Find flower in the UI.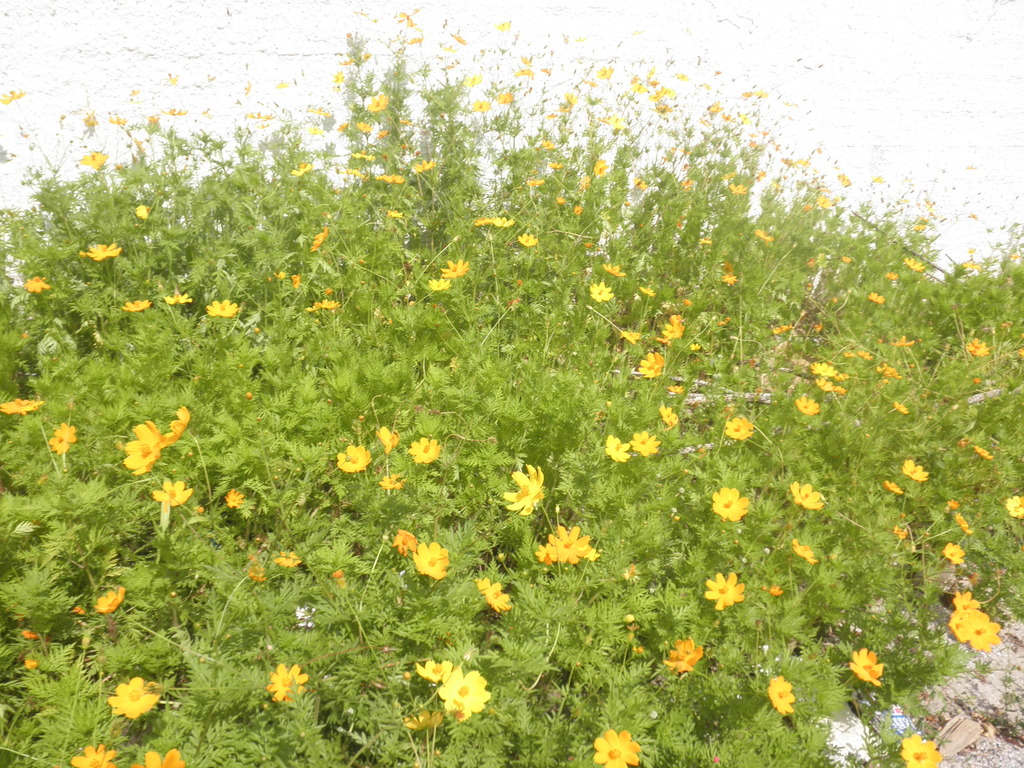
UI element at 886, 477, 904, 497.
